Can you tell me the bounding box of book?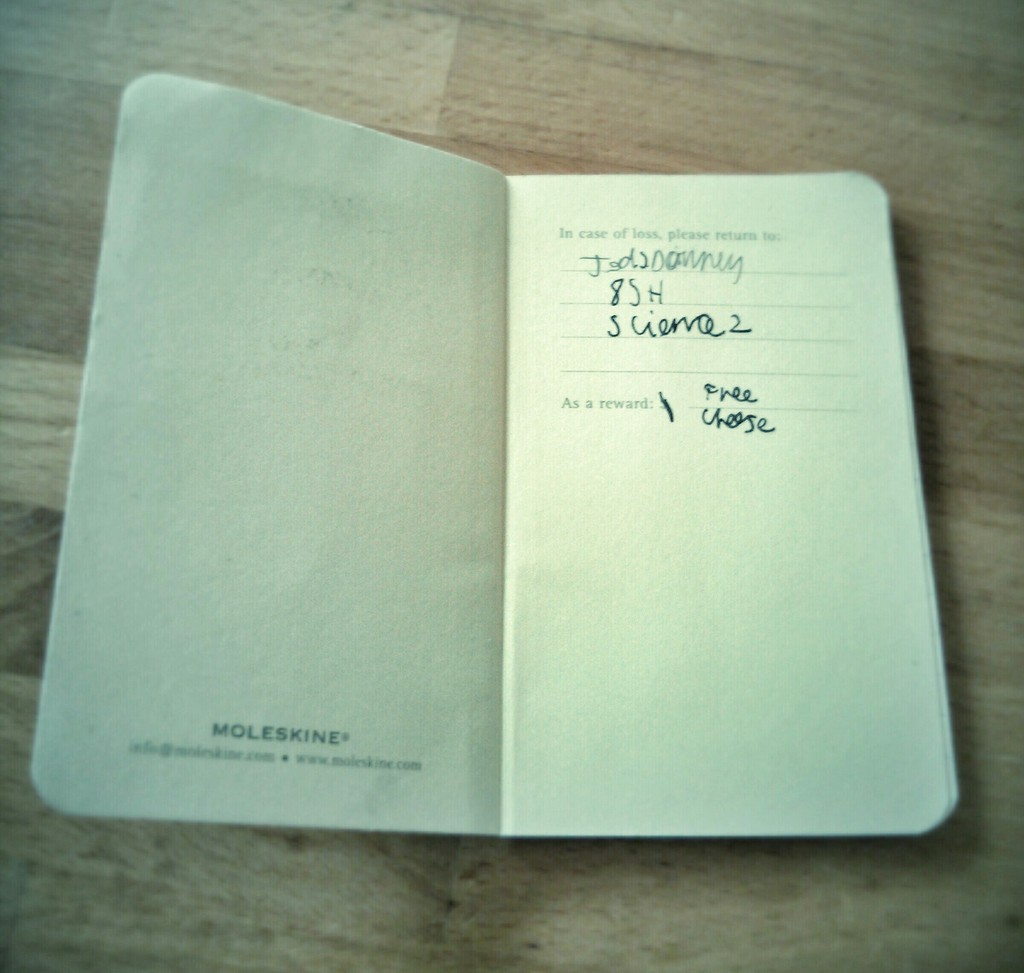
<region>34, 72, 961, 837</region>.
